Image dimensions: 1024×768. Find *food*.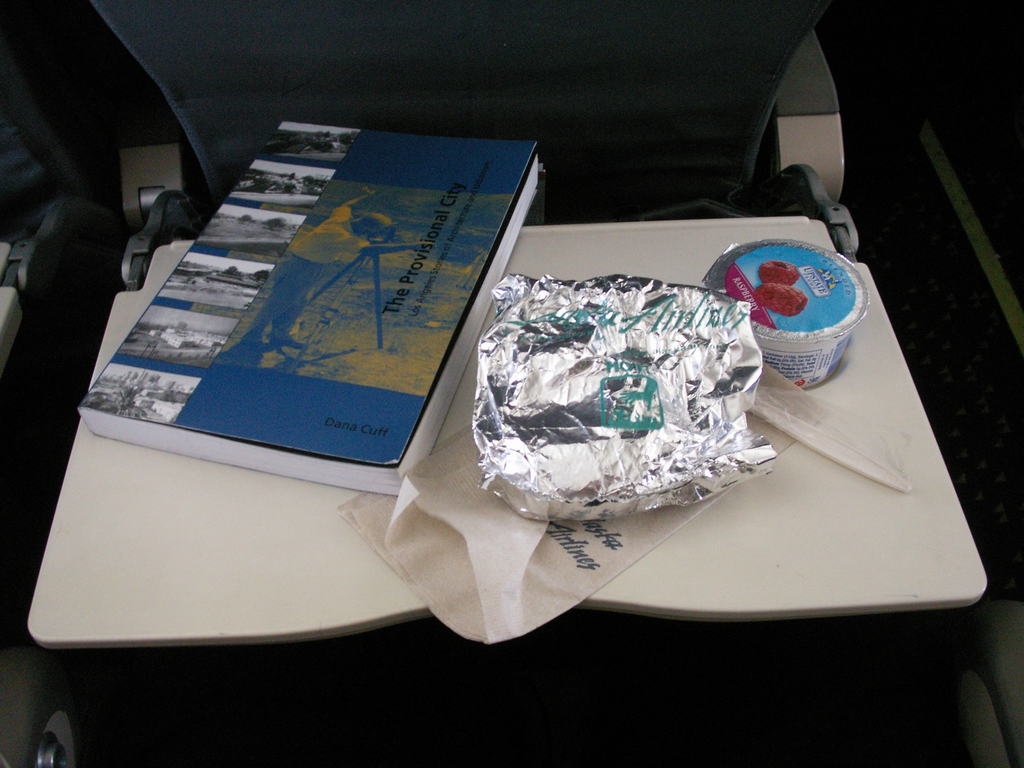
Rect(481, 272, 769, 488).
